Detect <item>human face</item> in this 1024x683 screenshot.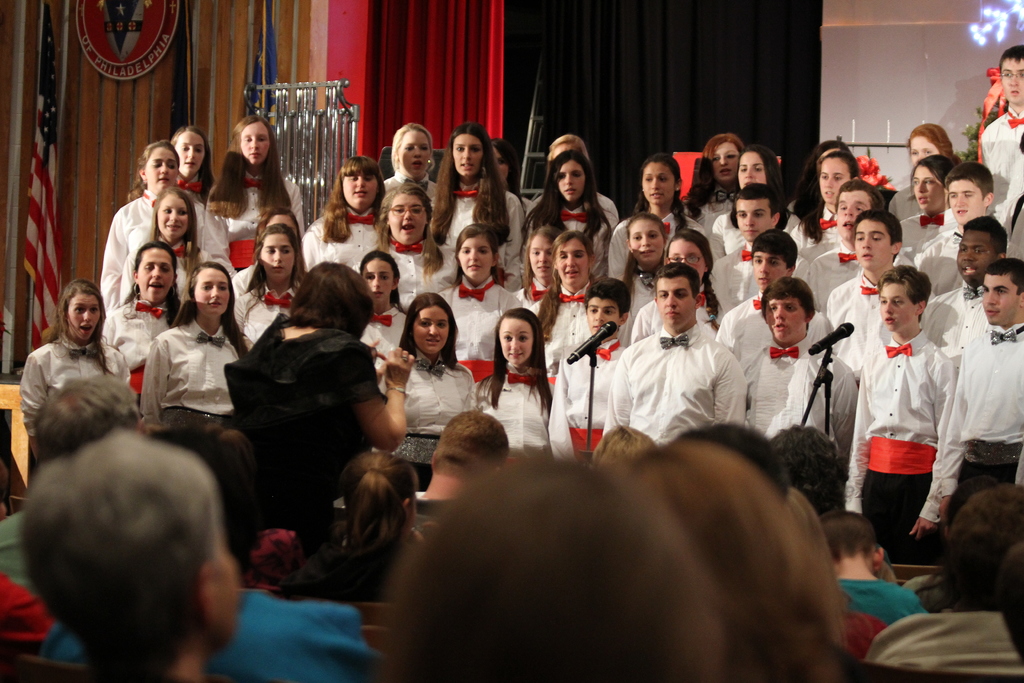
Detection: bbox=[849, 222, 899, 272].
